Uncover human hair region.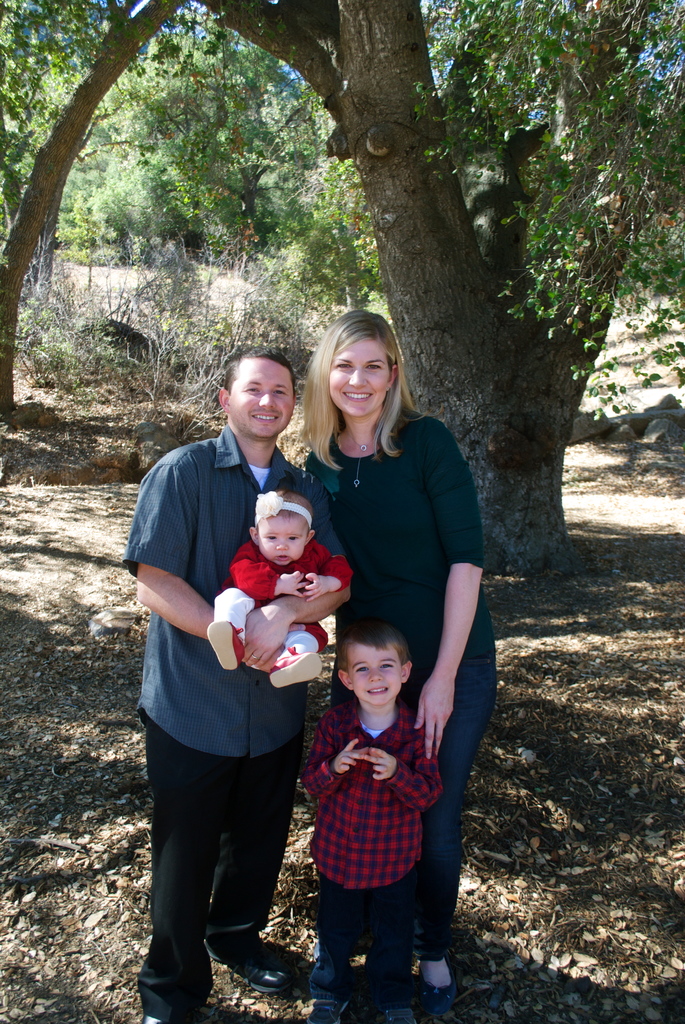
Uncovered: {"left": 285, "top": 309, "right": 435, "bottom": 462}.
